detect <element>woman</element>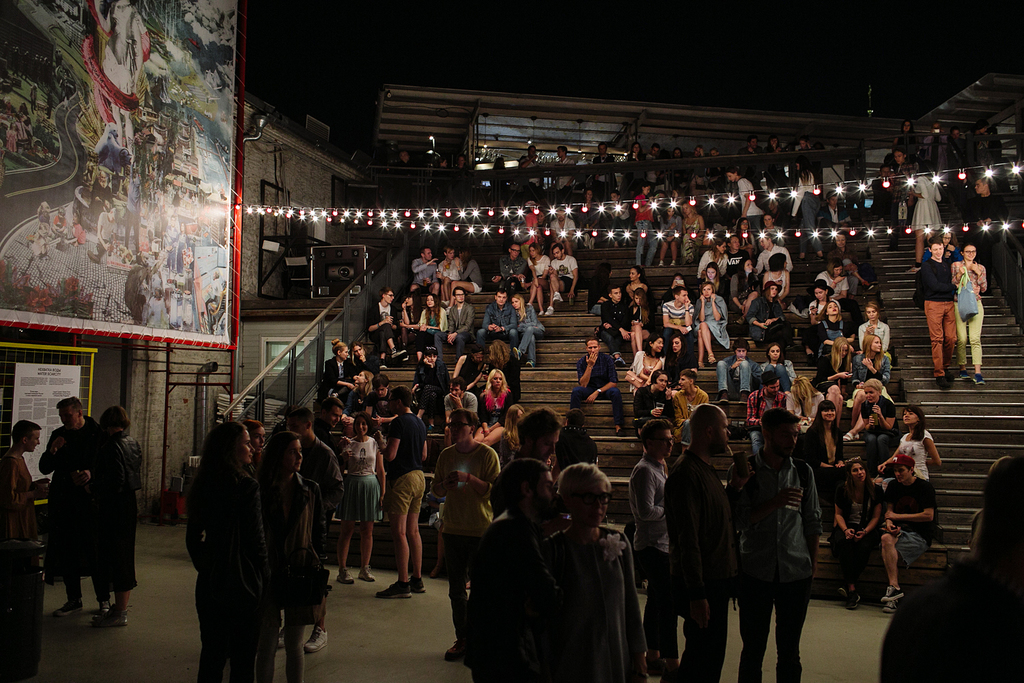
{"left": 653, "top": 203, "right": 683, "bottom": 263}
